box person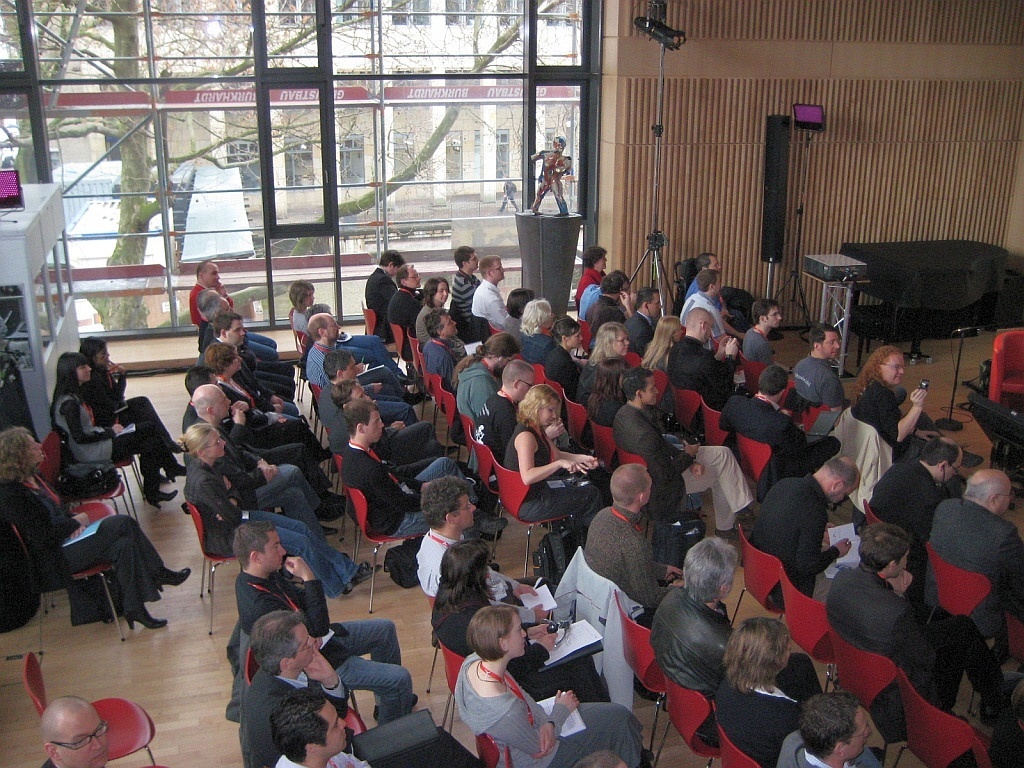
box=[42, 346, 187, 507]
